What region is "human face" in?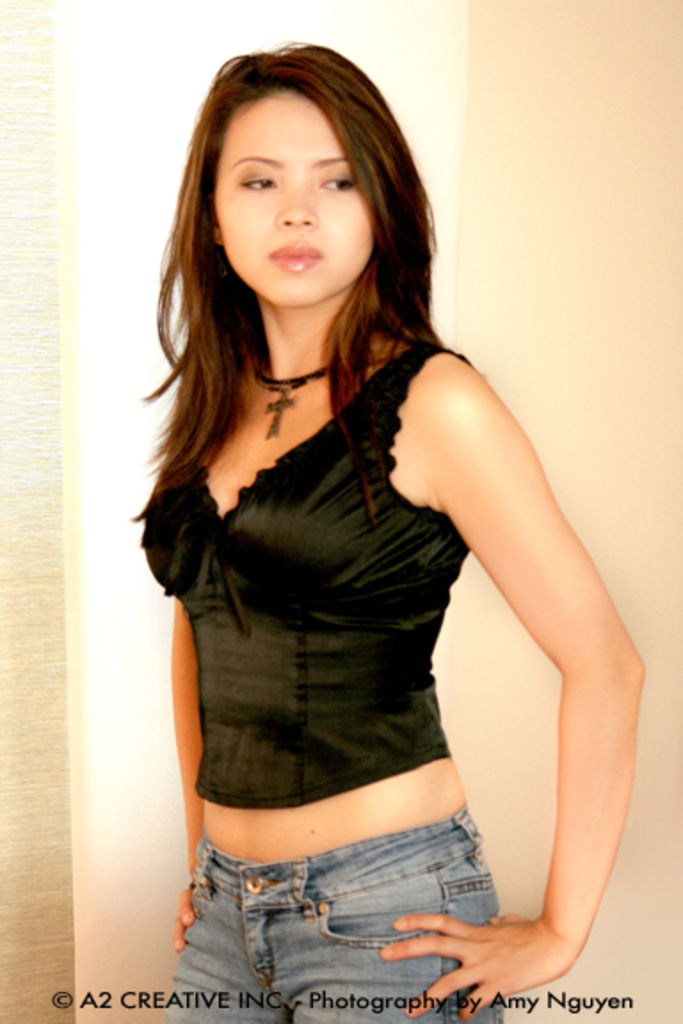
(left=213, top=91, right=379, bottom=306).
